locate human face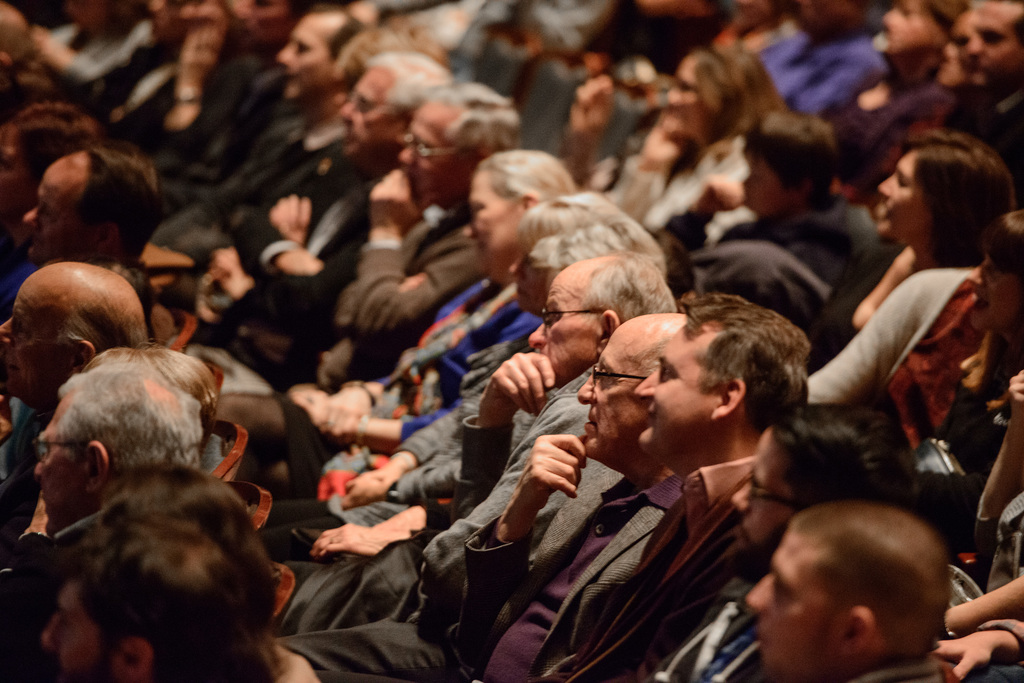
[20, 160, 95, 269]
